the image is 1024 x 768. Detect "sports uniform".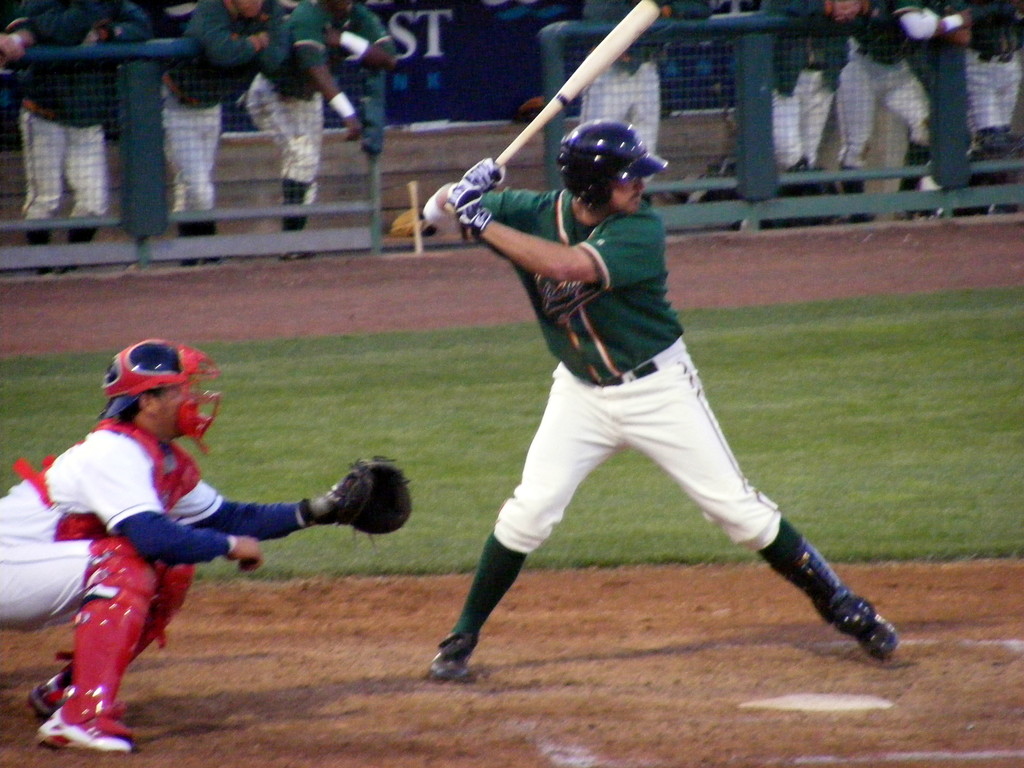
Detection: [left=4, top=0, right=114, bottom=248].
